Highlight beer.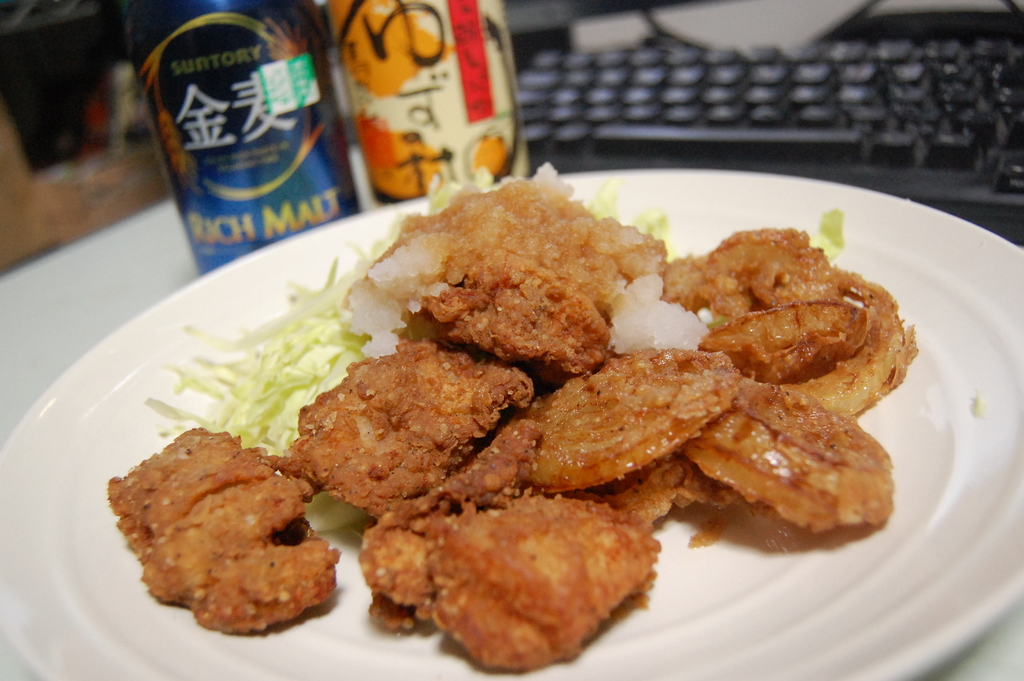
Highlighted region: box(128, 0, 373, 280).
